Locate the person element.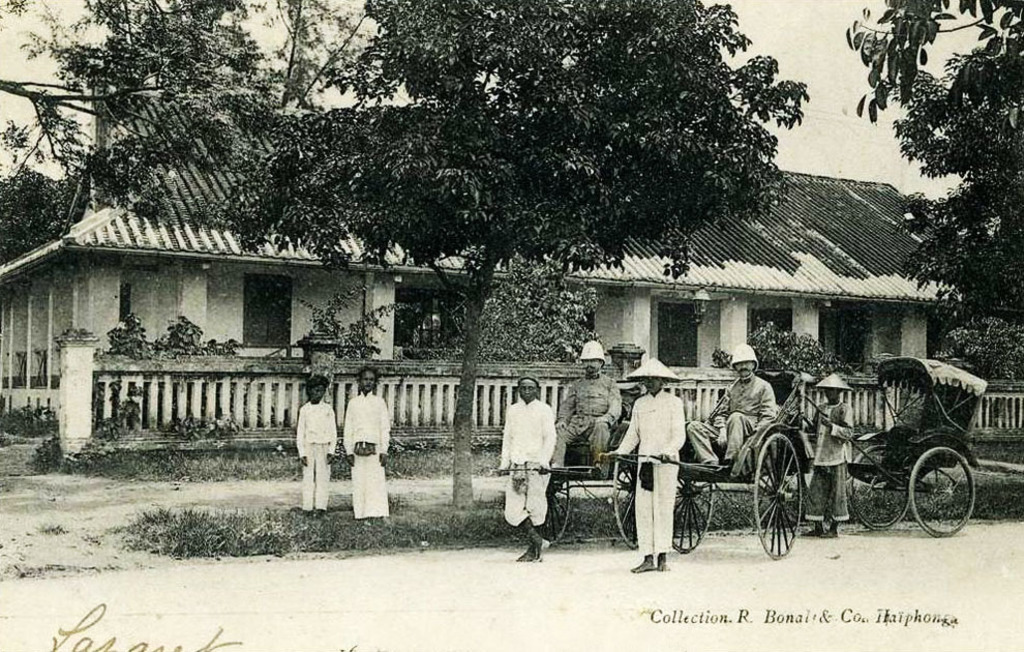
Element bbox: <bbox>556, 342, 625, 469</bbox>.
